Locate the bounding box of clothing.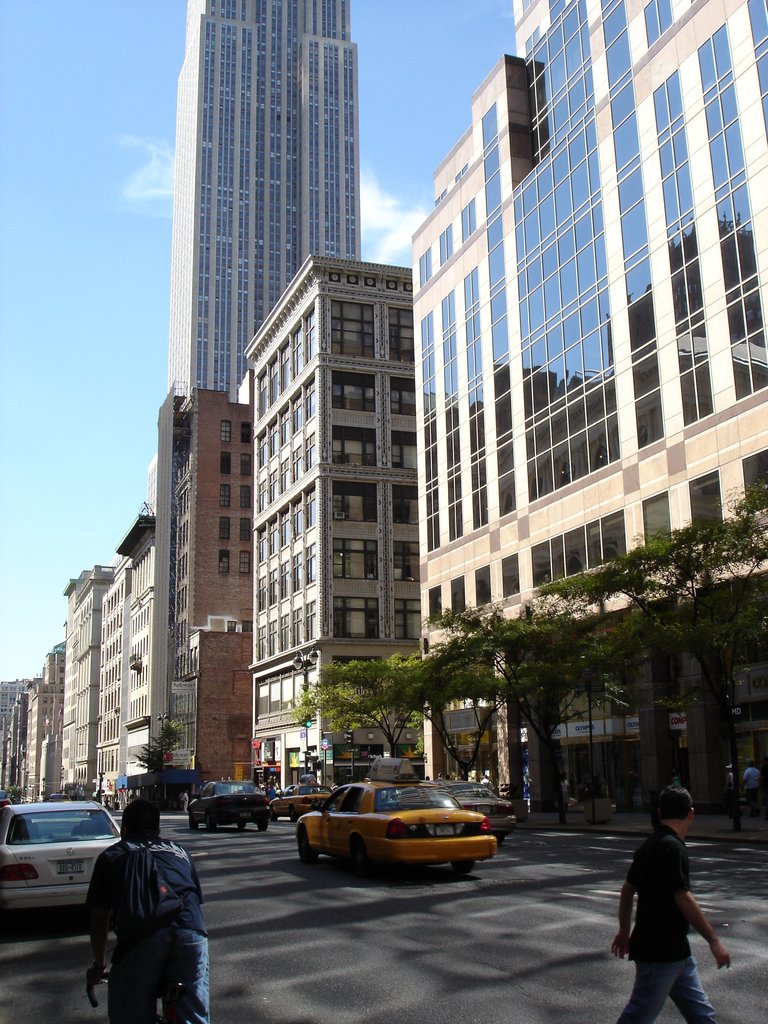
Bounding box: (left=76, top=804, right=213, bottom=1013).
